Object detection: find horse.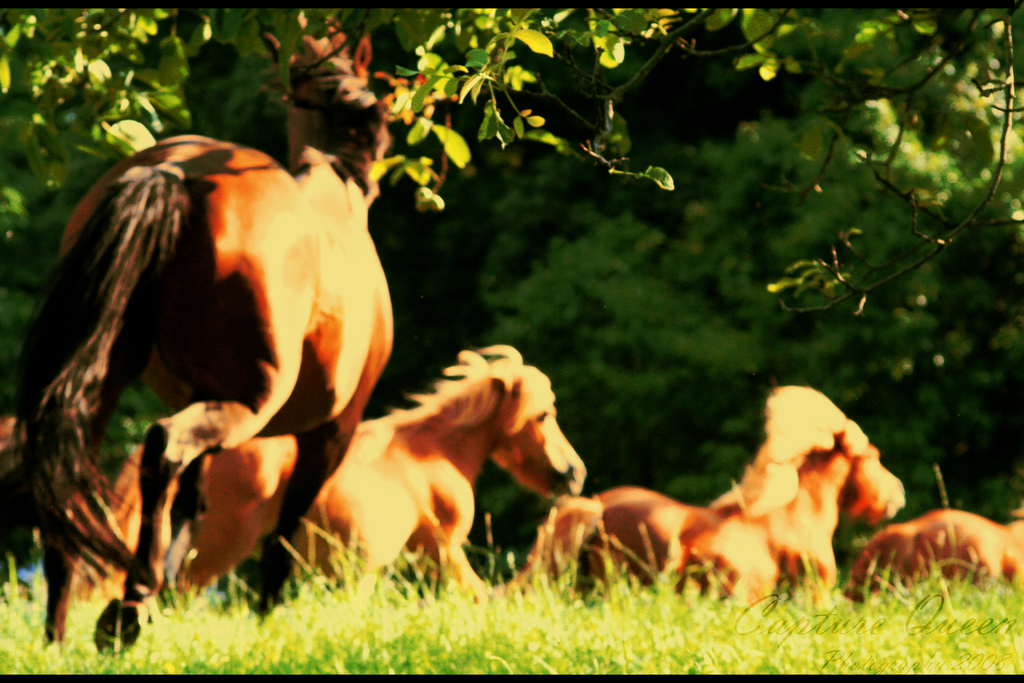
Rect(5, 10, 397, 656).
